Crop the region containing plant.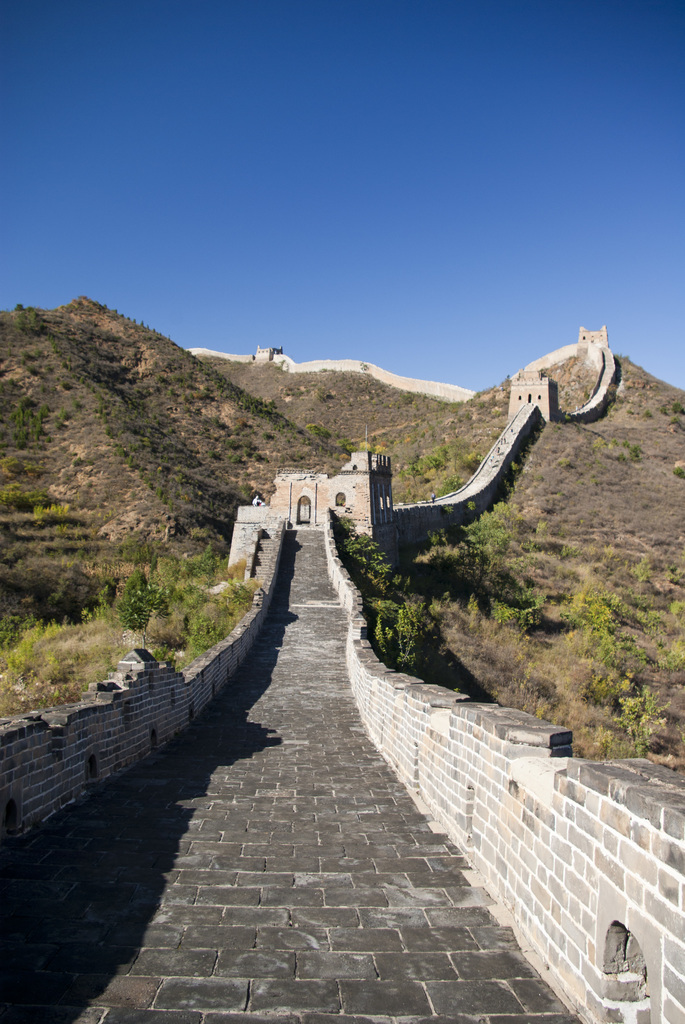
Crop region: 626, 406, 634, 417.
